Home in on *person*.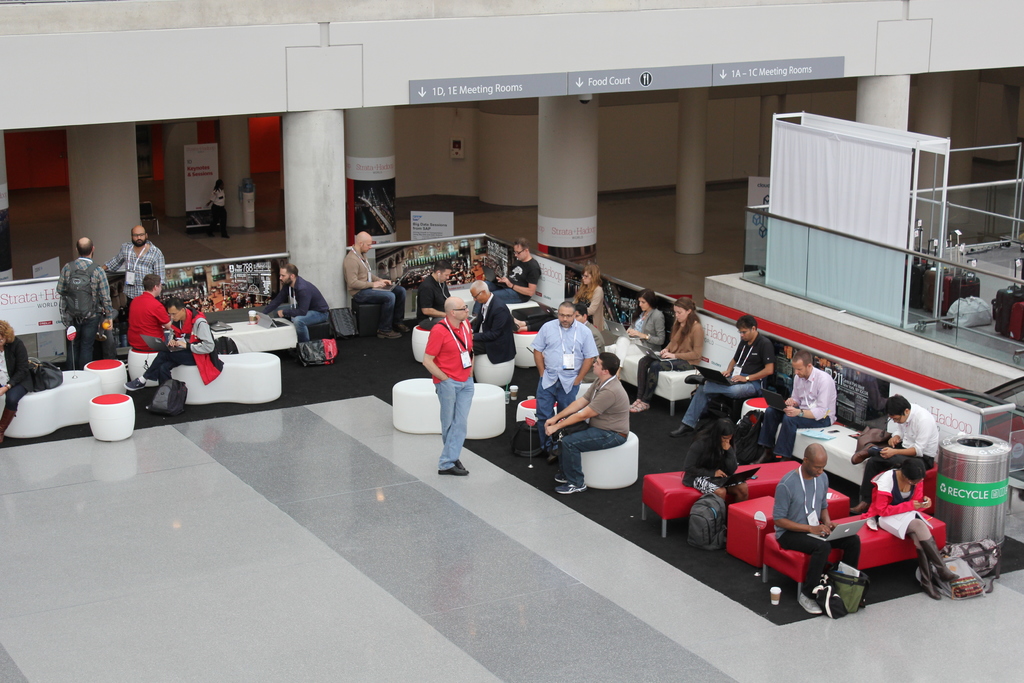
Homed in at box=[671, 318, 769, 436].
